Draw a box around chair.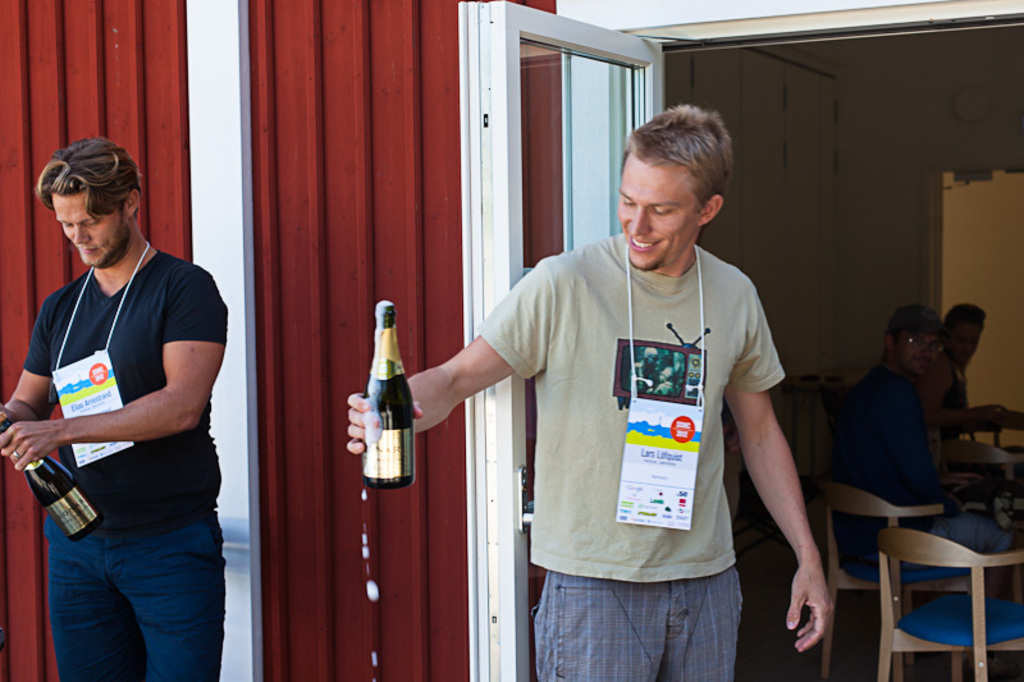
(x1=818, y1=477, x2=957, y2=679).
